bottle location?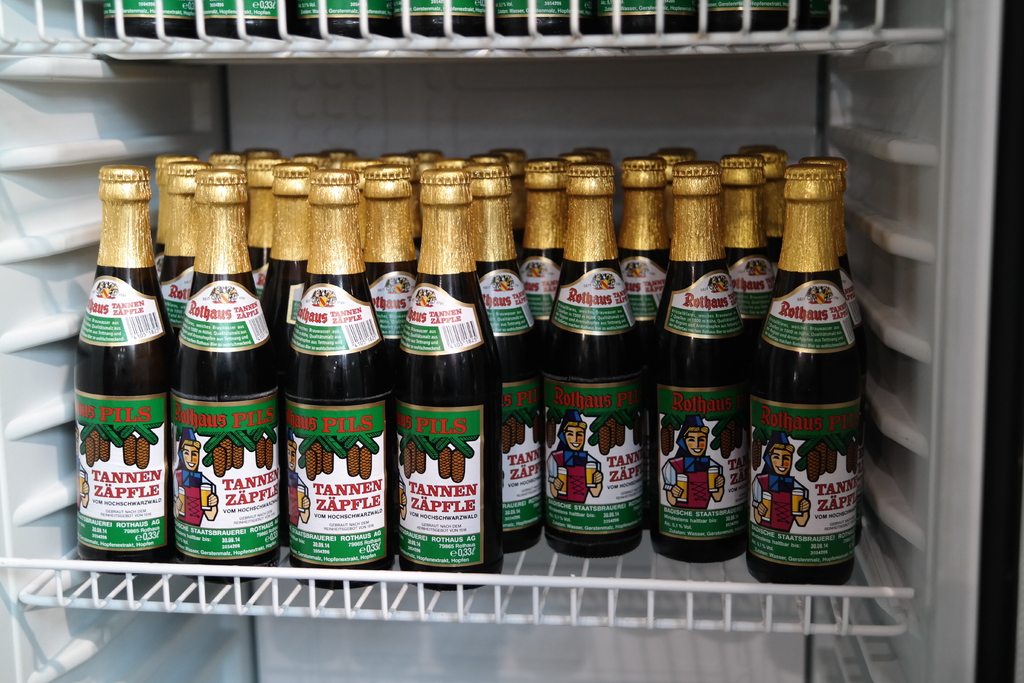
159,160,203,336
